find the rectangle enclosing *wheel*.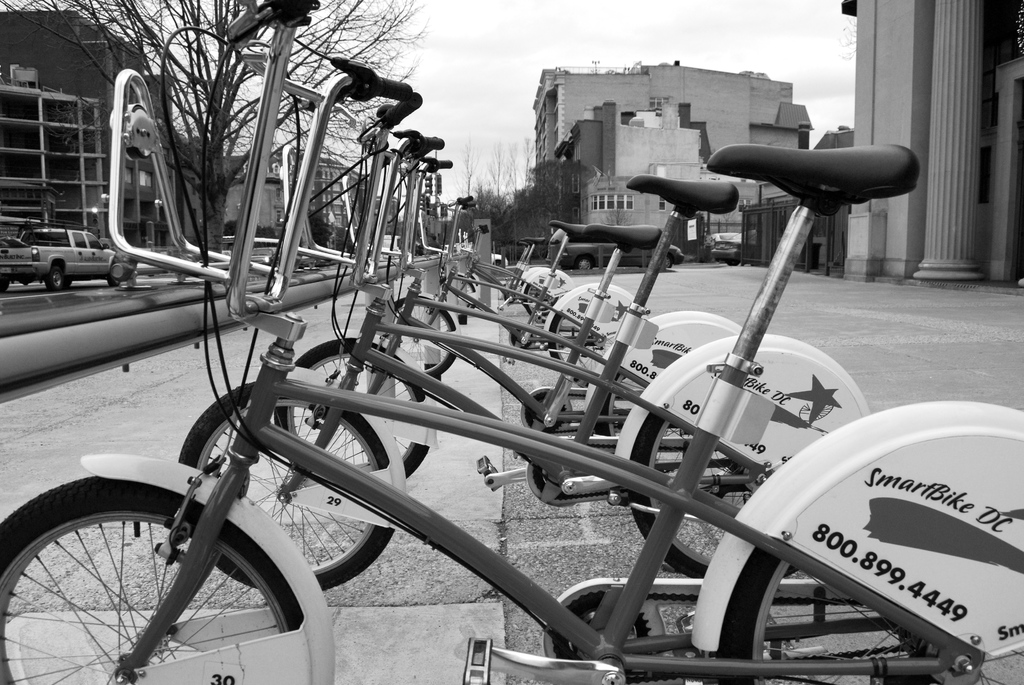
[left=0, top=275, right=12, bottom=292].
